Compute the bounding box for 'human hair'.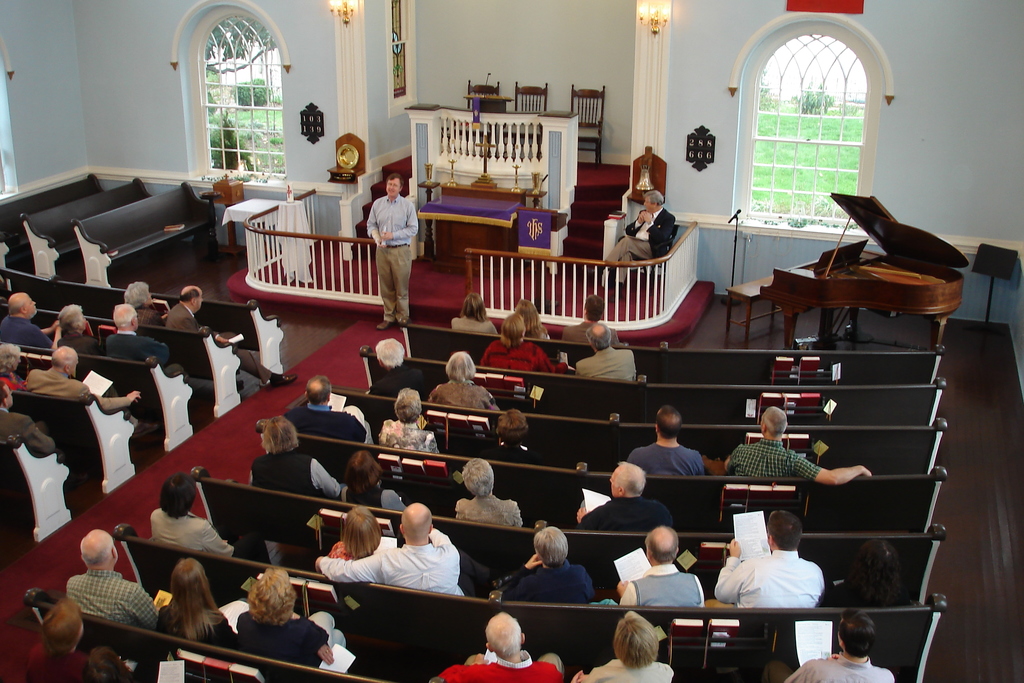
[x1=84, y1=646, x2=138, y2=682].
